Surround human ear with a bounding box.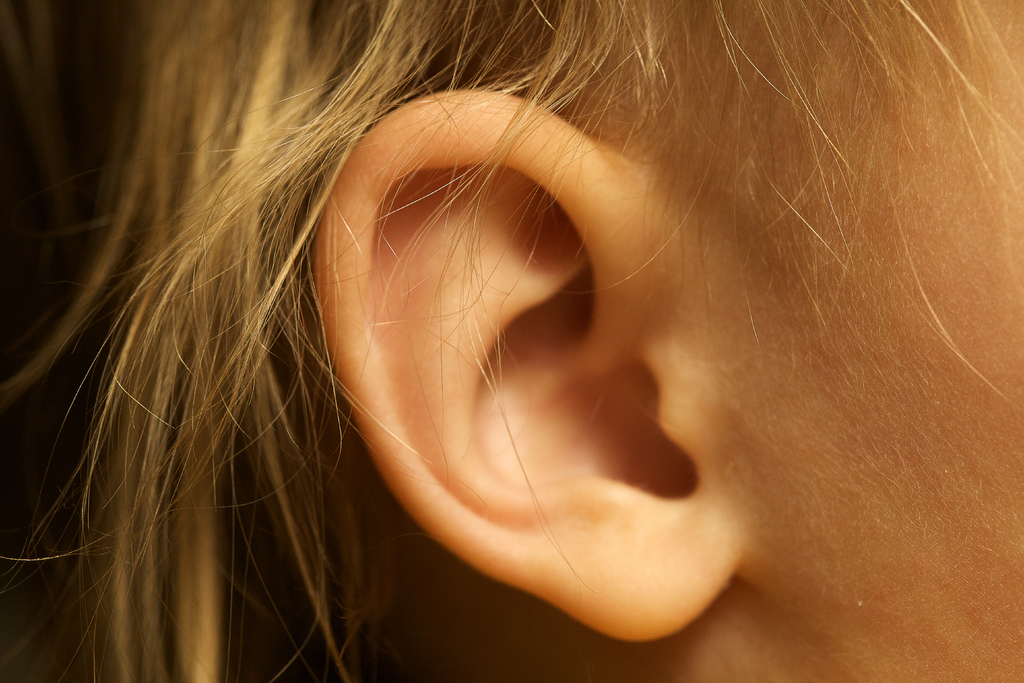
detection(316, 83, 740, 639).
